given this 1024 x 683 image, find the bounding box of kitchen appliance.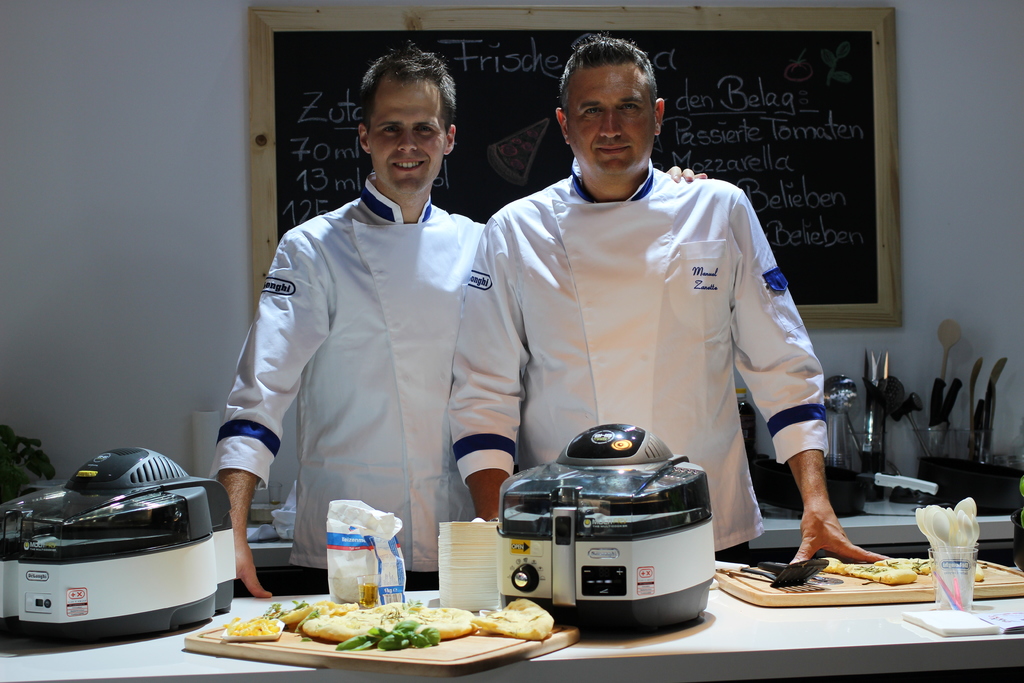
916, 612, 1007, 639.
